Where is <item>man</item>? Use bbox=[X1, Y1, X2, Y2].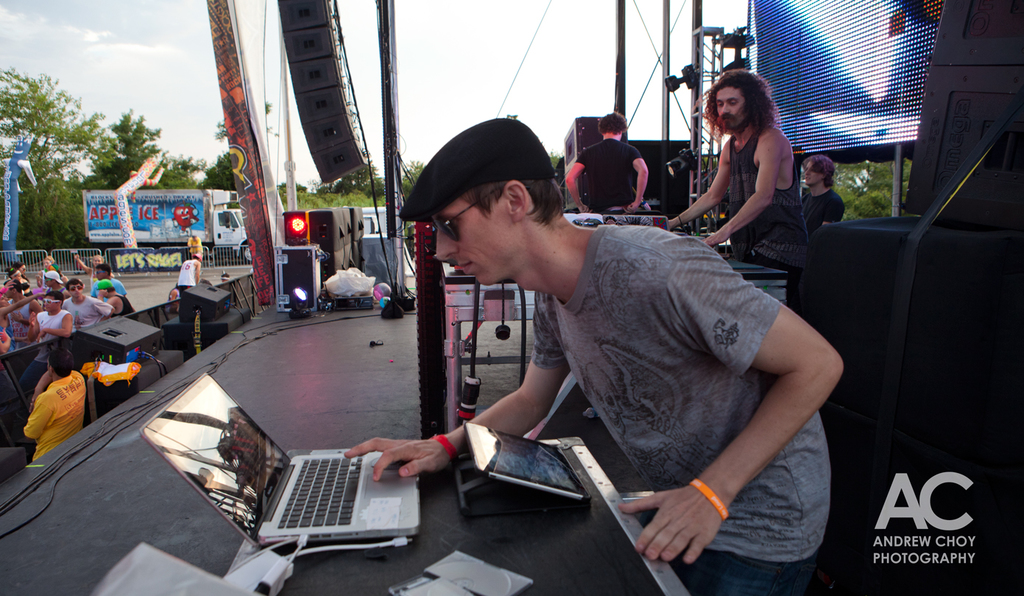
bbox=[565, 111, 652, 216].
